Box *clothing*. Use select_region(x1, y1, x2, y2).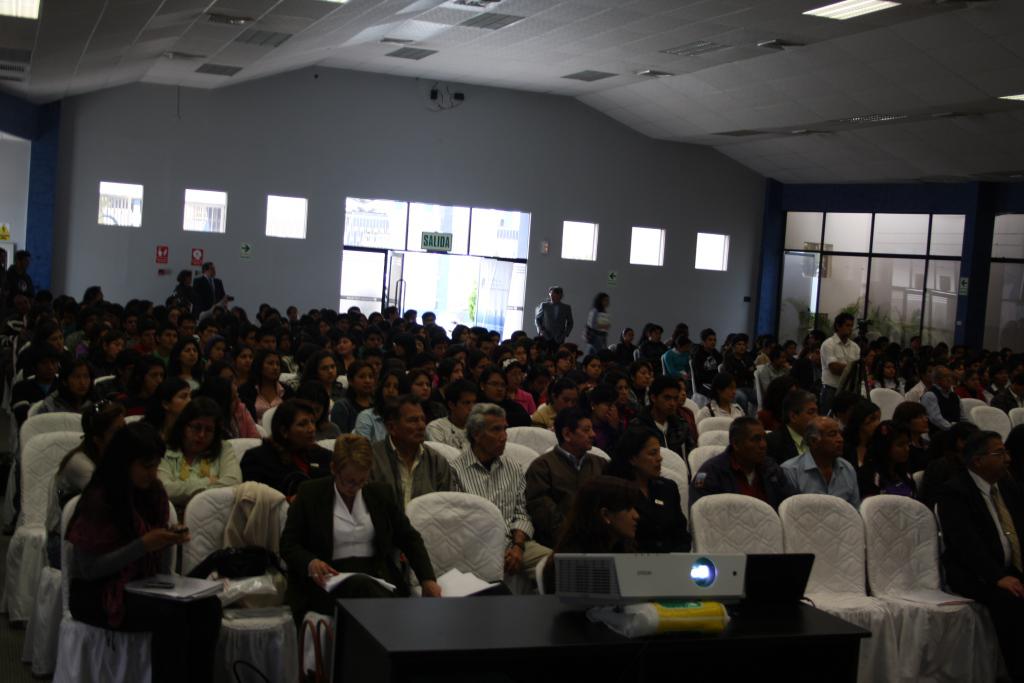
select_region(332, 399, 372, 427).
